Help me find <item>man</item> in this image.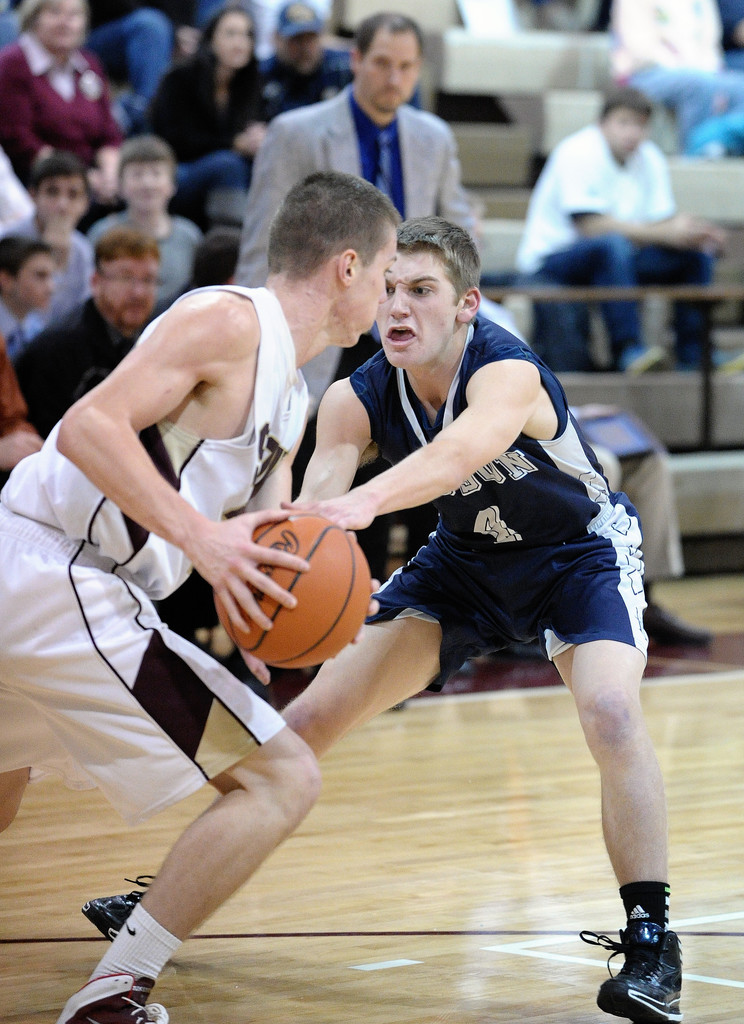
Found it: pyautogui.locateOnScreen(72, 132, 219, 319).
